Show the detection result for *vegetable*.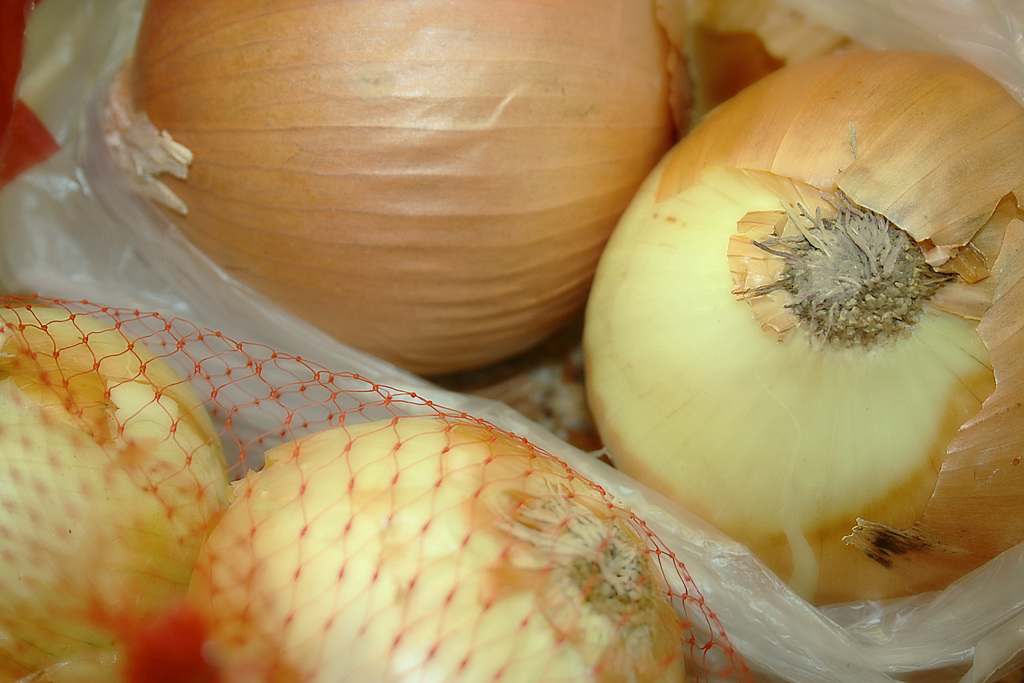
box(176, 413, 685, 682).
